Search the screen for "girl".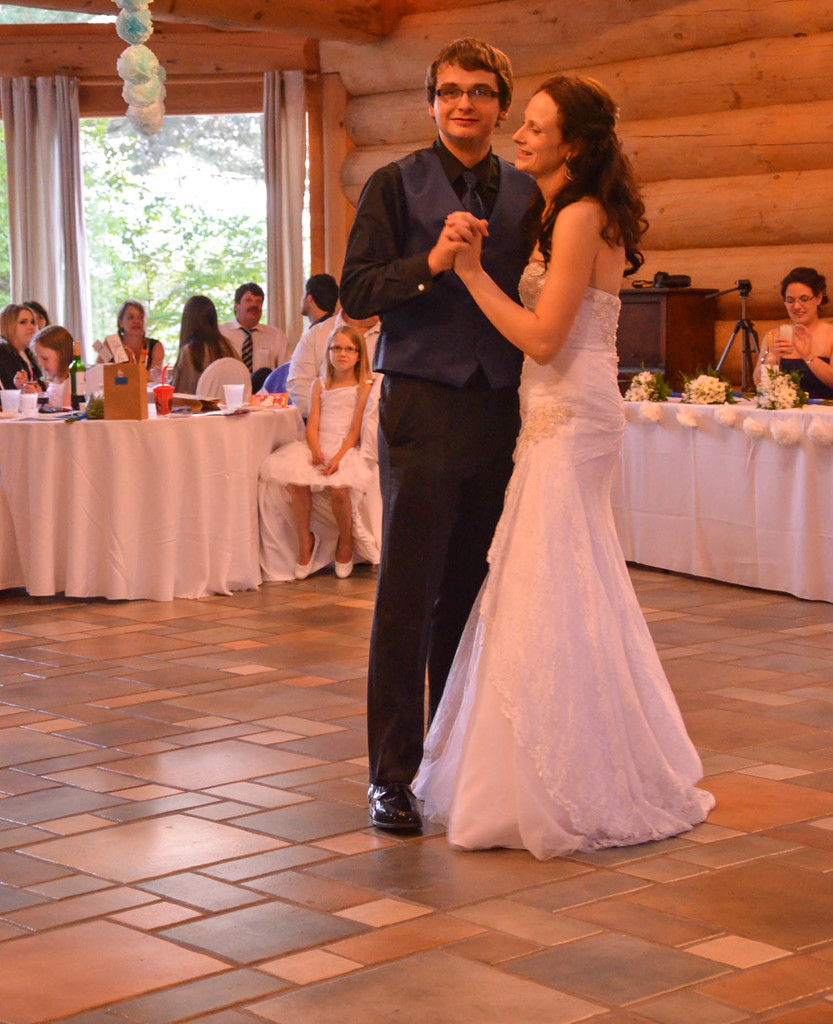
Found at detection(259, 321, 374, 580).
